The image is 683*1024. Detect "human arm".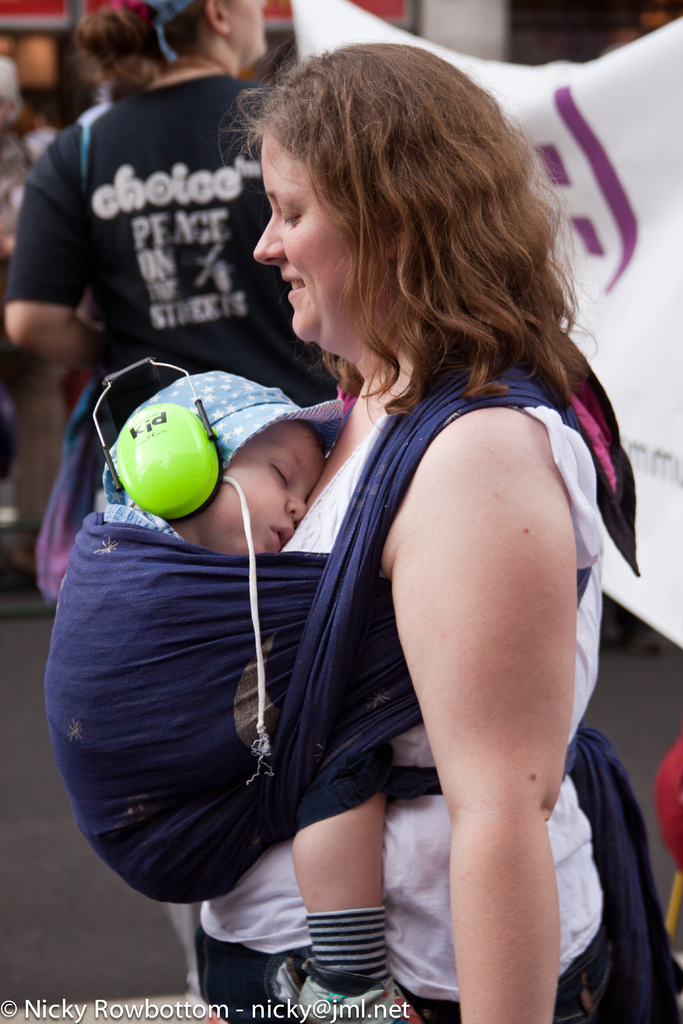
Detection: pyautogui.locateOnScreen(4, 121, 110, 376).
